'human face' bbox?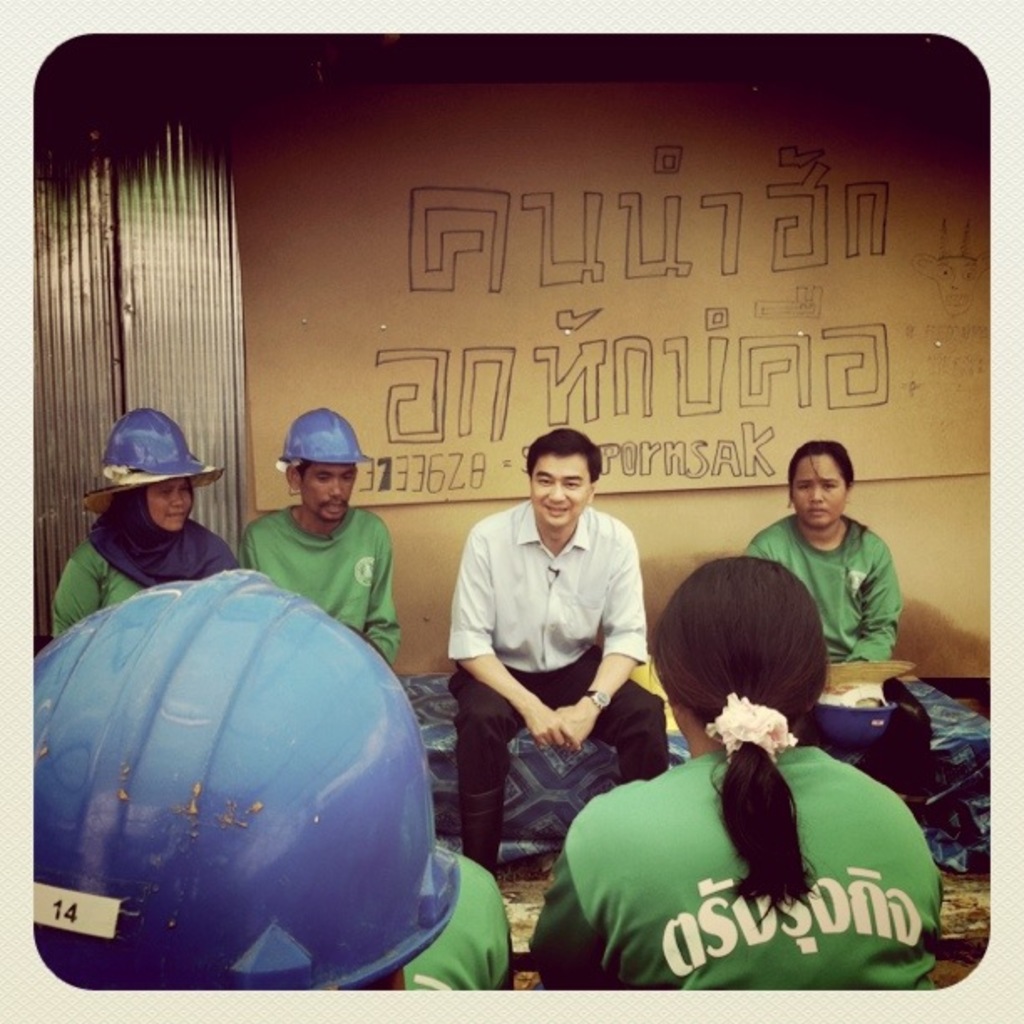
147/479/189/530
